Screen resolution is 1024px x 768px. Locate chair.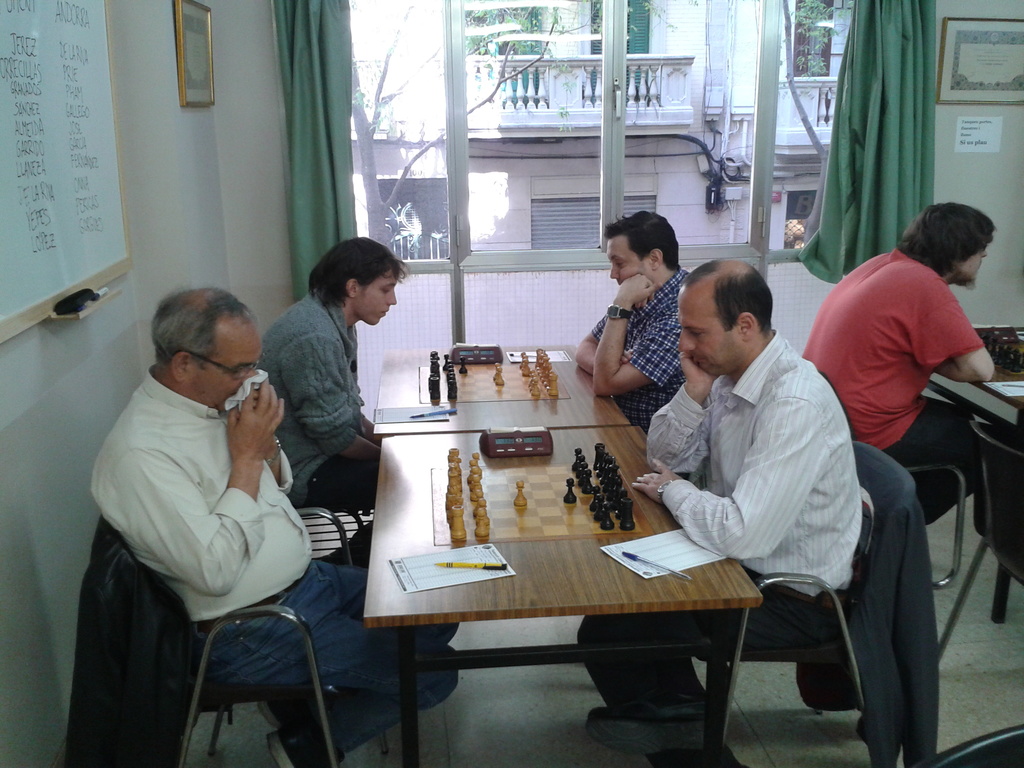
crop(809, 363, 968, 585).
